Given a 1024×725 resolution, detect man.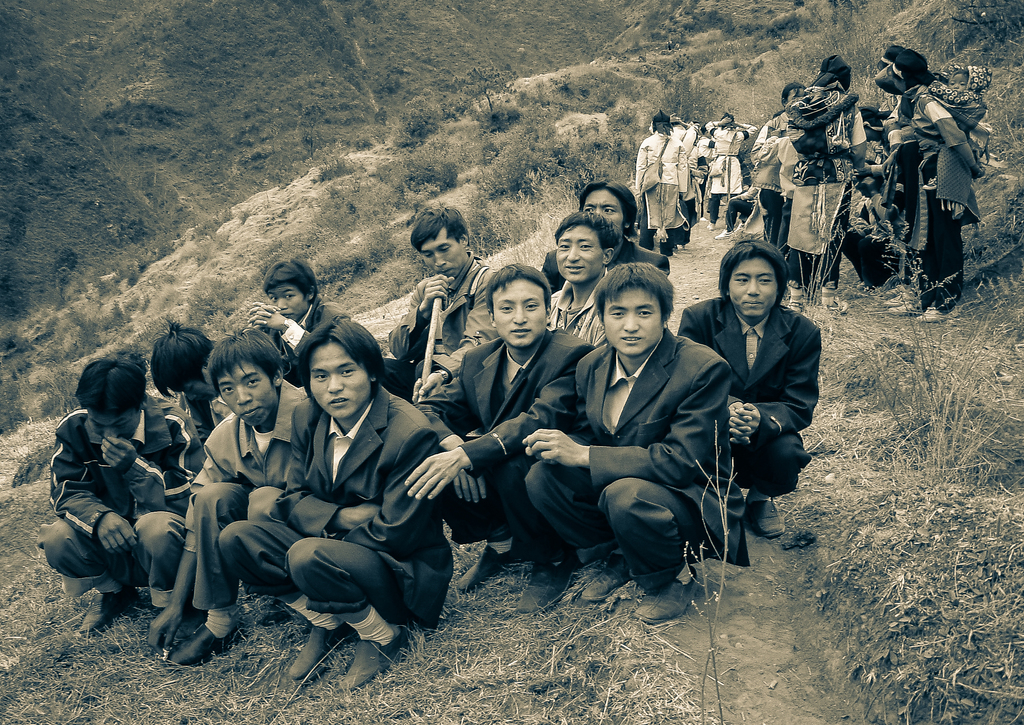
(37, 350, 206, 635).
